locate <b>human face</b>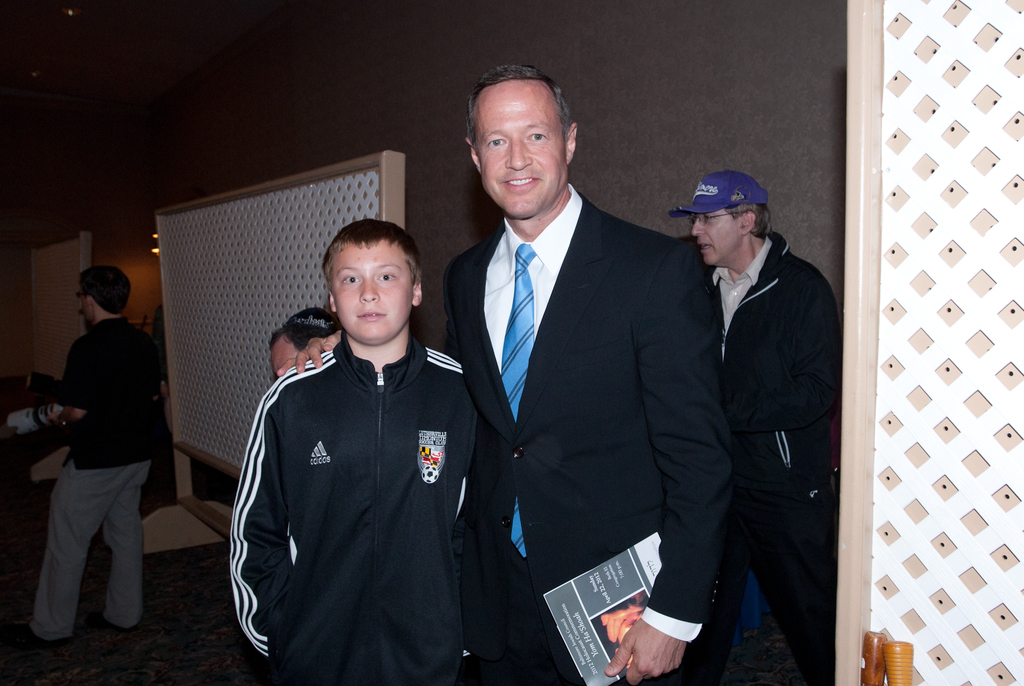
(77,294,92,322)
